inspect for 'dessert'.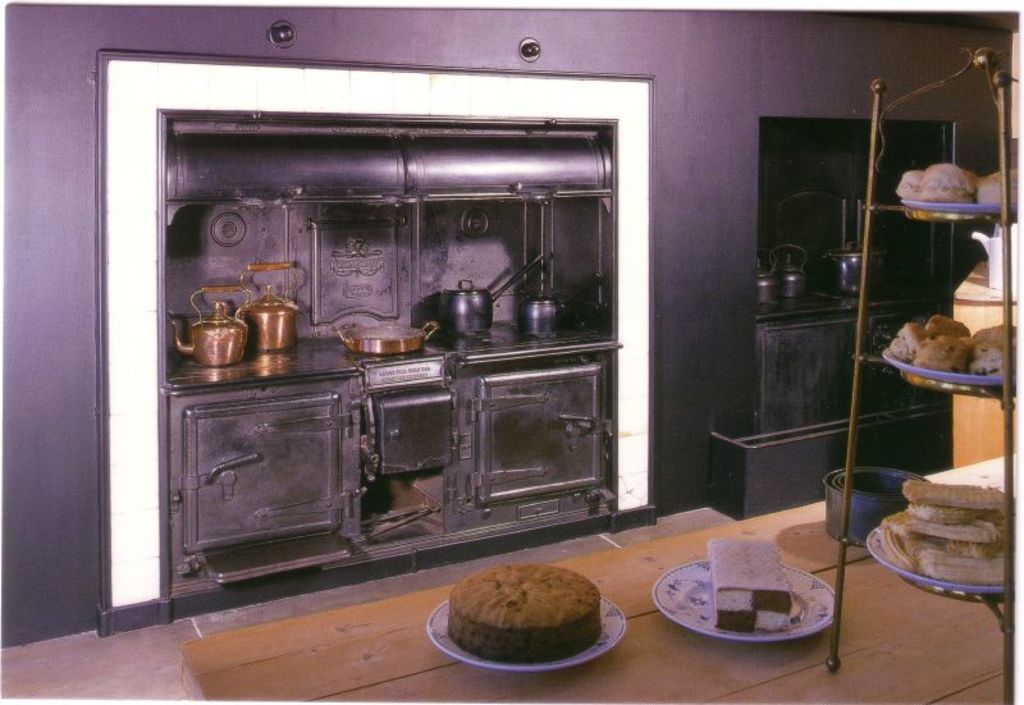
Inspection: bbox=[896, 162, 1023, 212].
